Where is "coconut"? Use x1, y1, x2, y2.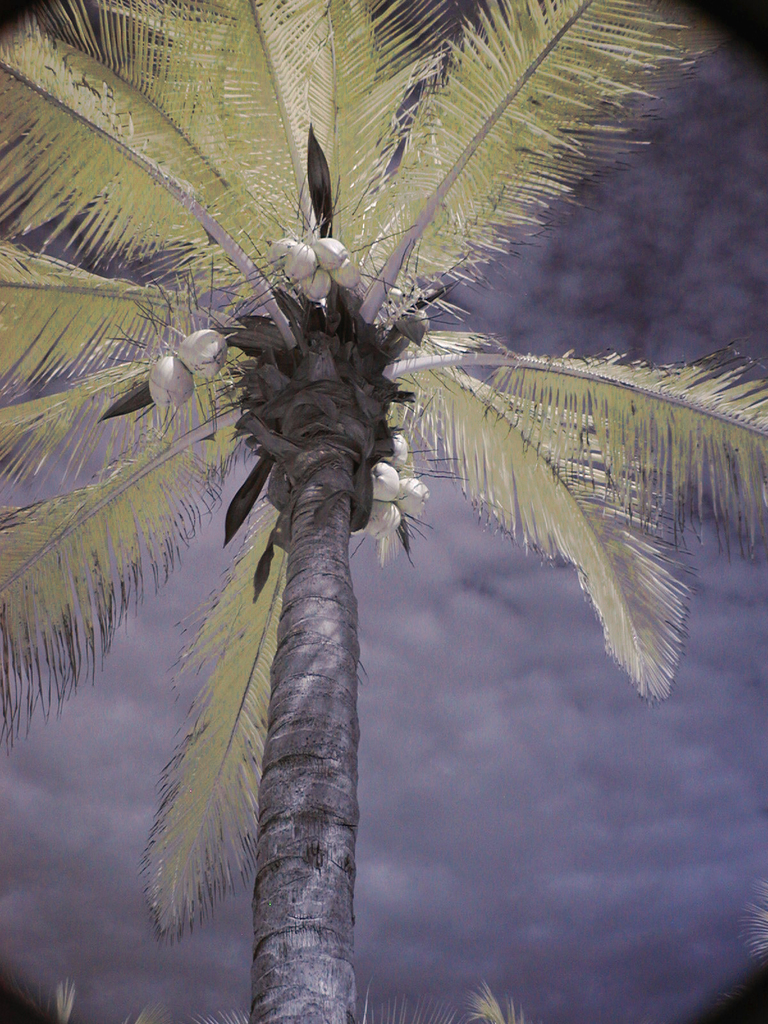
333, 256, 360, 289.
